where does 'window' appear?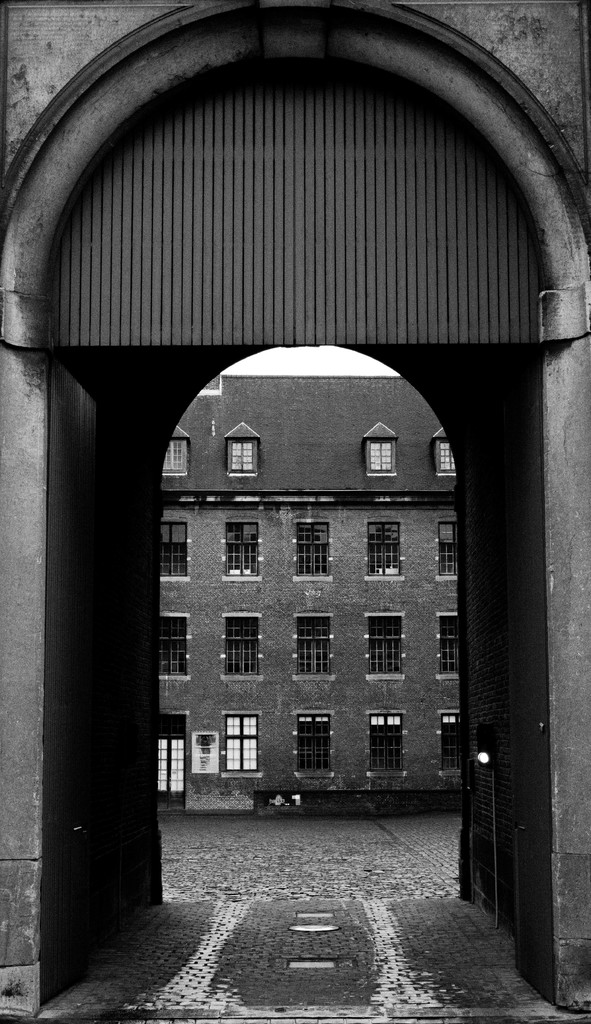
Appears at (220,612,262,680).
